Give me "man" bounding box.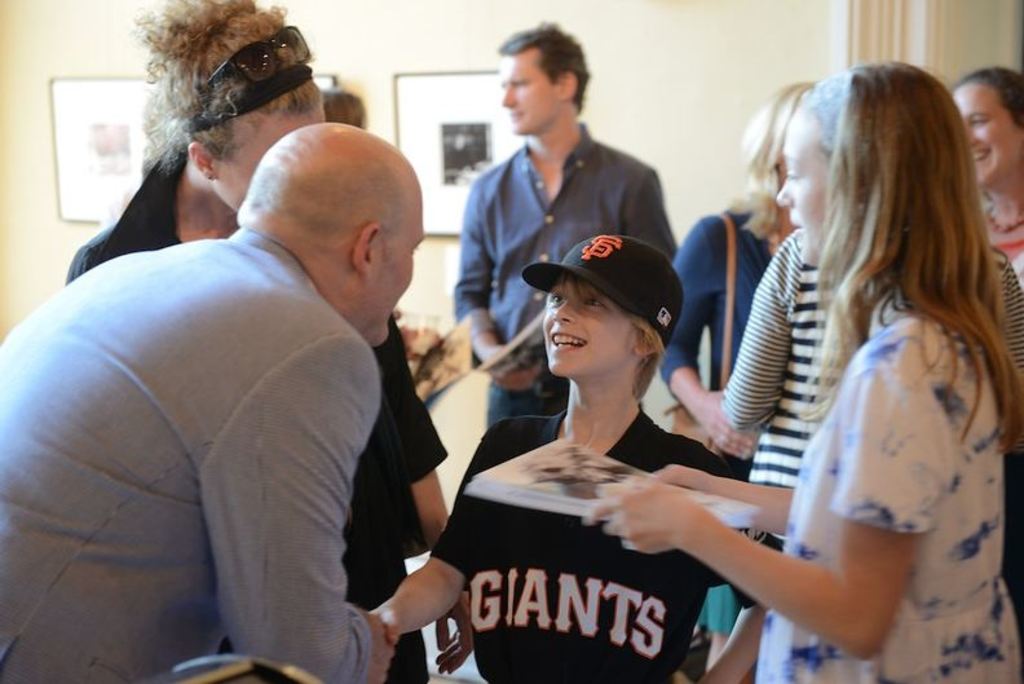
crop(18, 35, 473, 683).
